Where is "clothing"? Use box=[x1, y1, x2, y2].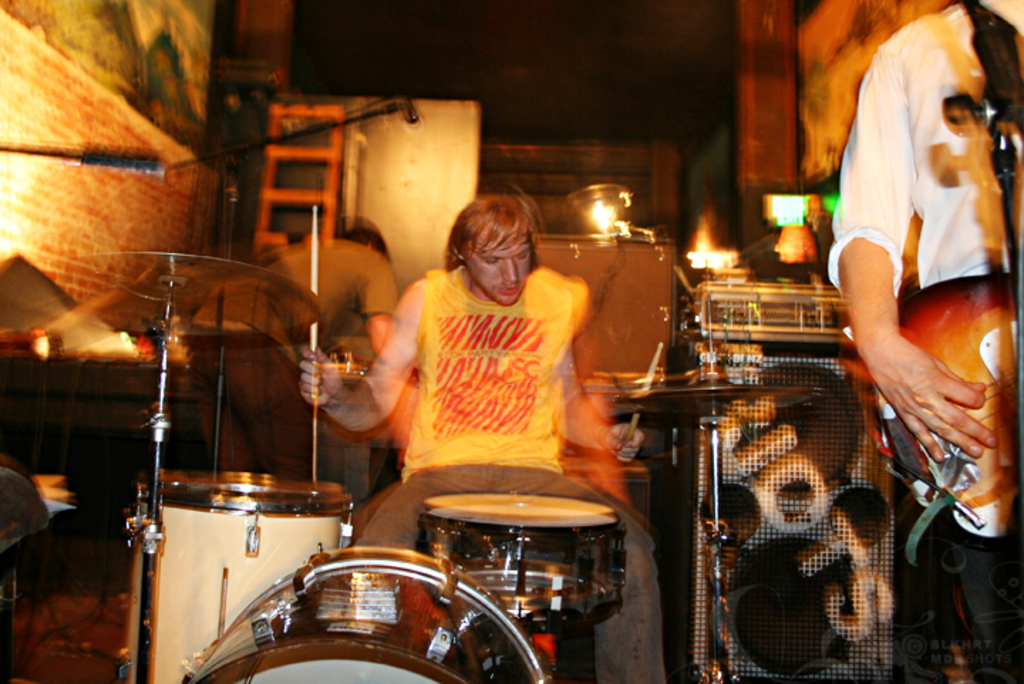
box=[402, 264, 594, 492].
